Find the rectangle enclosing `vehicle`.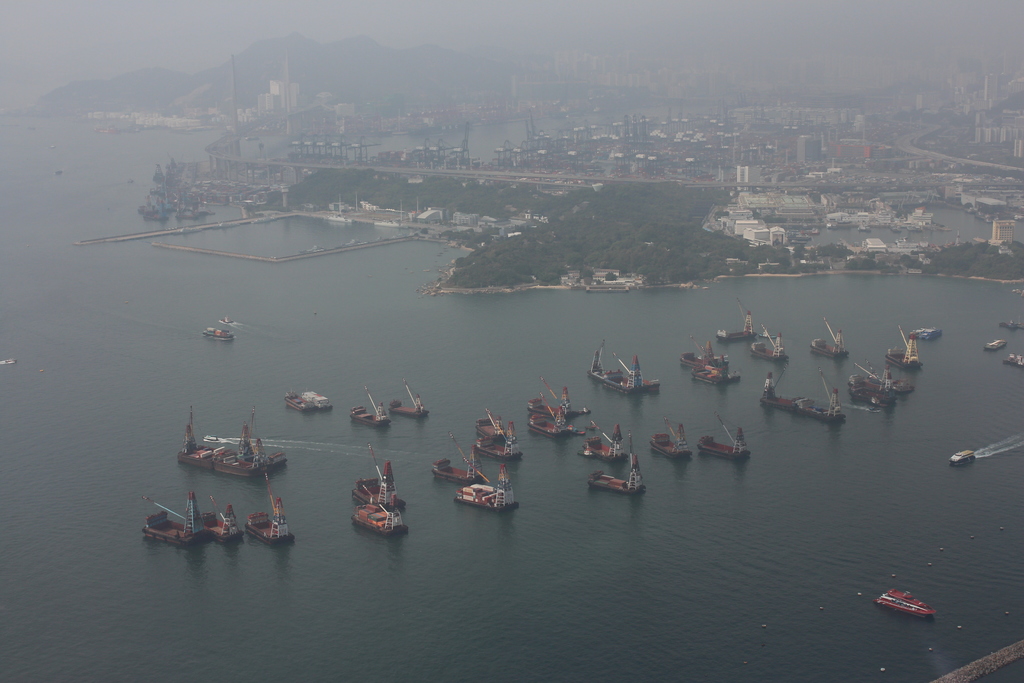
BBox(643, 418, 684, 459).
